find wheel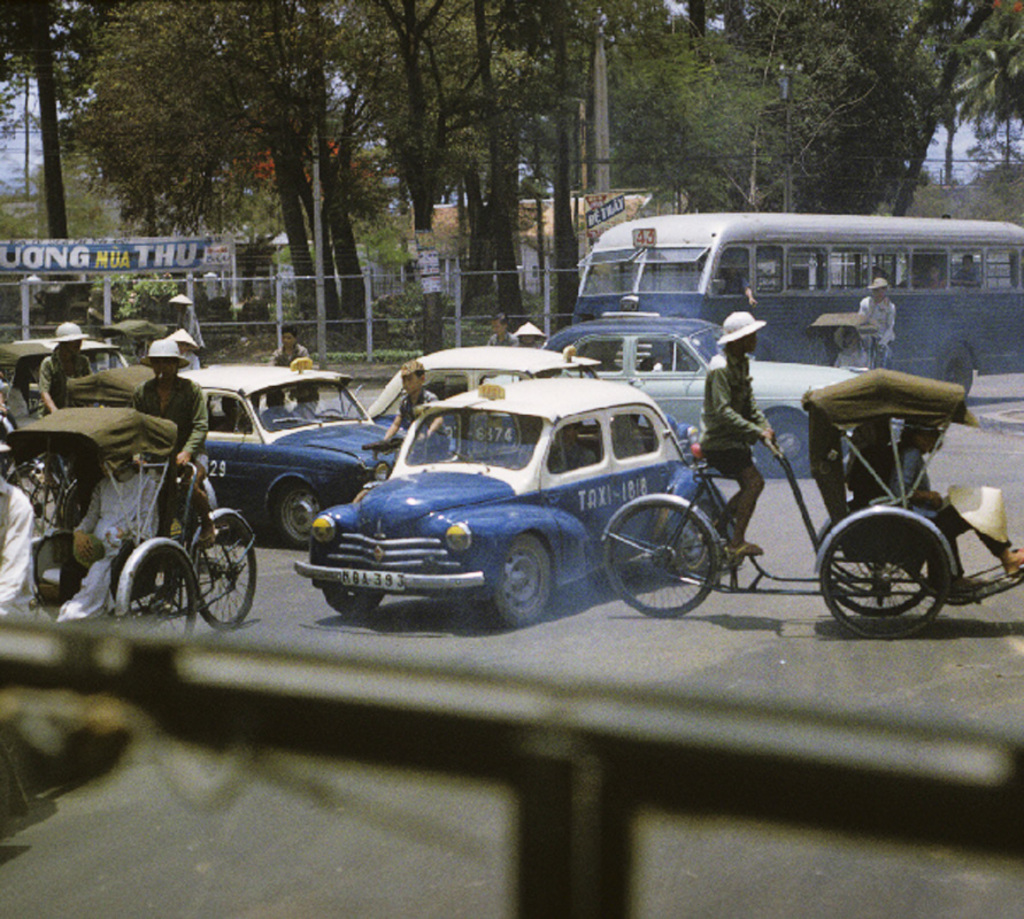
bbox(11, 469, 61, 540)
